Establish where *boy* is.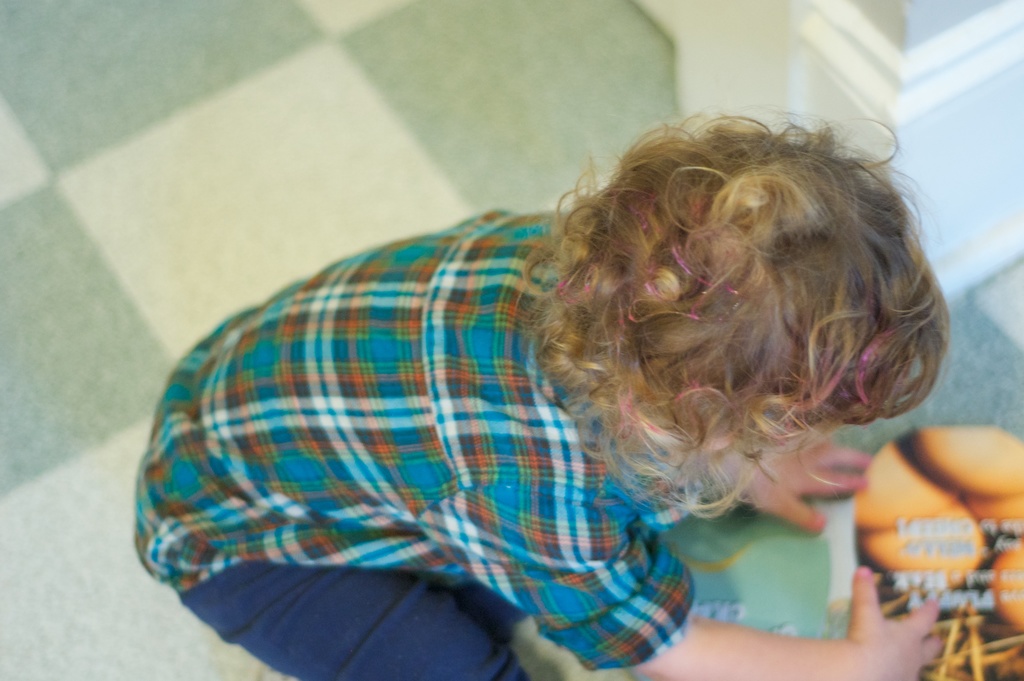
Established at detection(127, 104, 955, 680).
